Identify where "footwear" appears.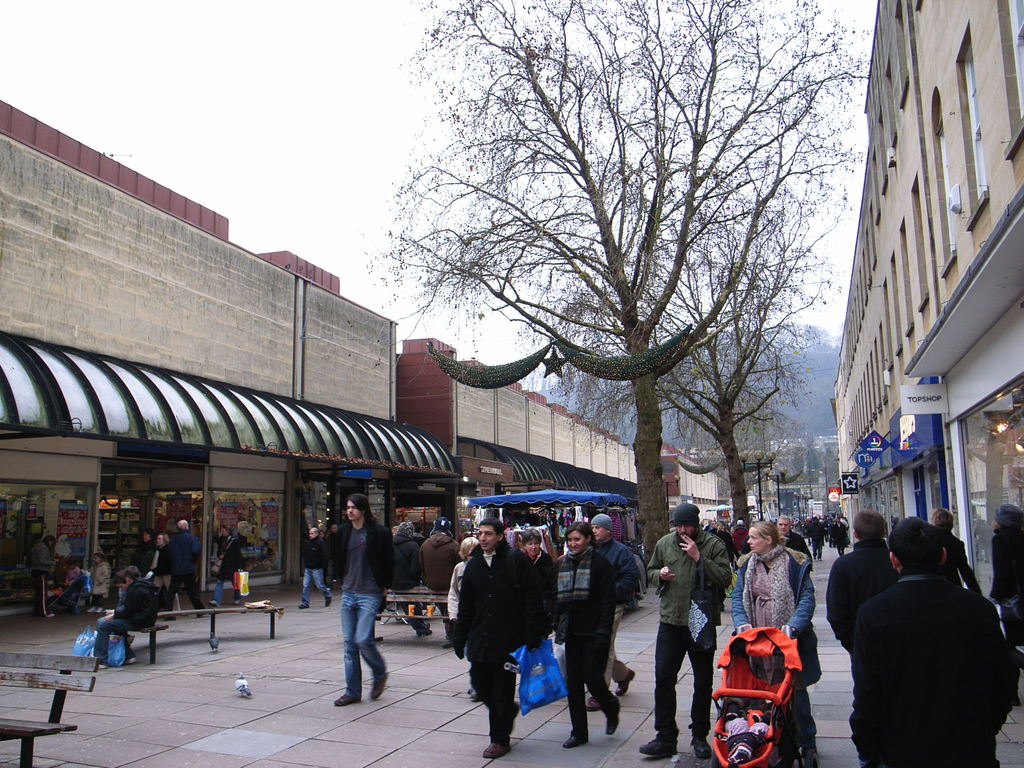
Appears at Rect(687, 737, 711, 761).
